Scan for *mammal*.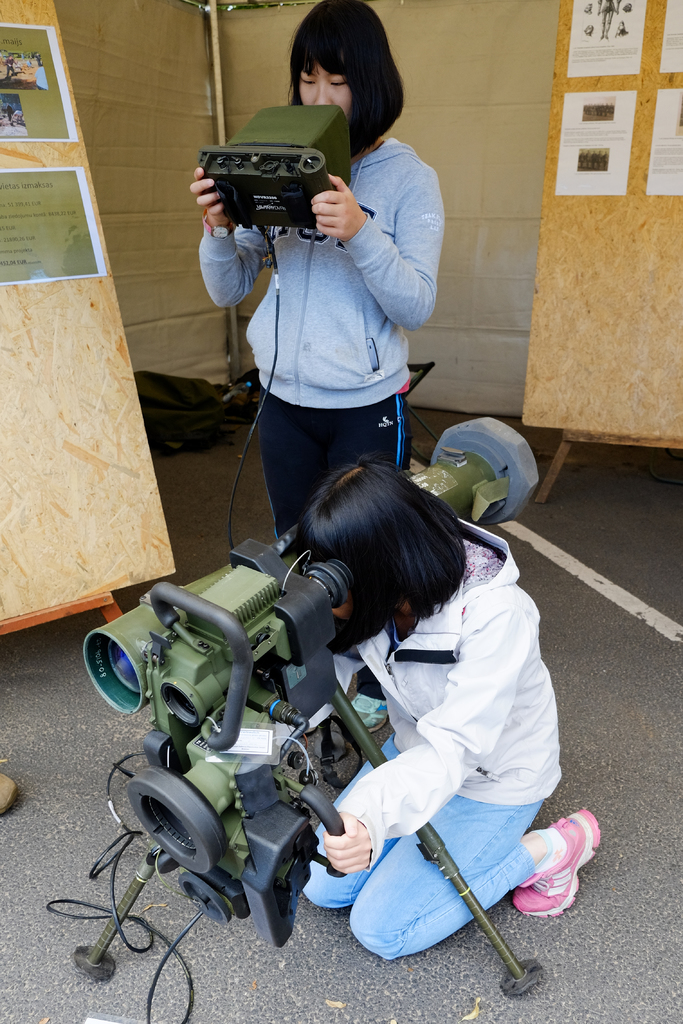
Scan result: 270 483 593 996.
